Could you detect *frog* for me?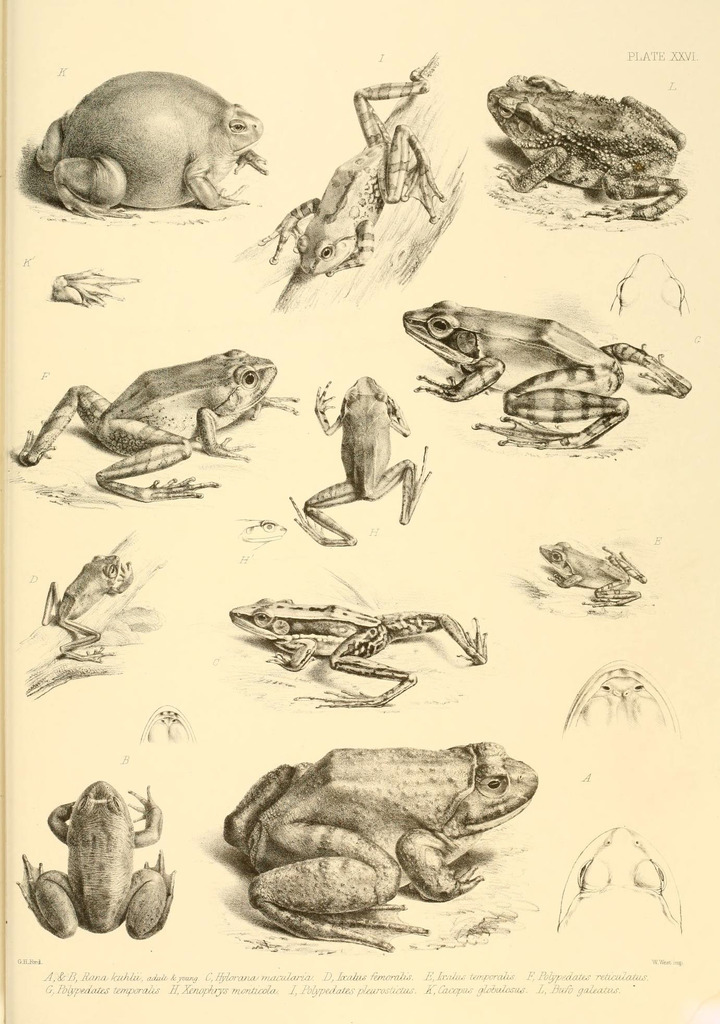
Detection result: [18, 778, 173, 939].
